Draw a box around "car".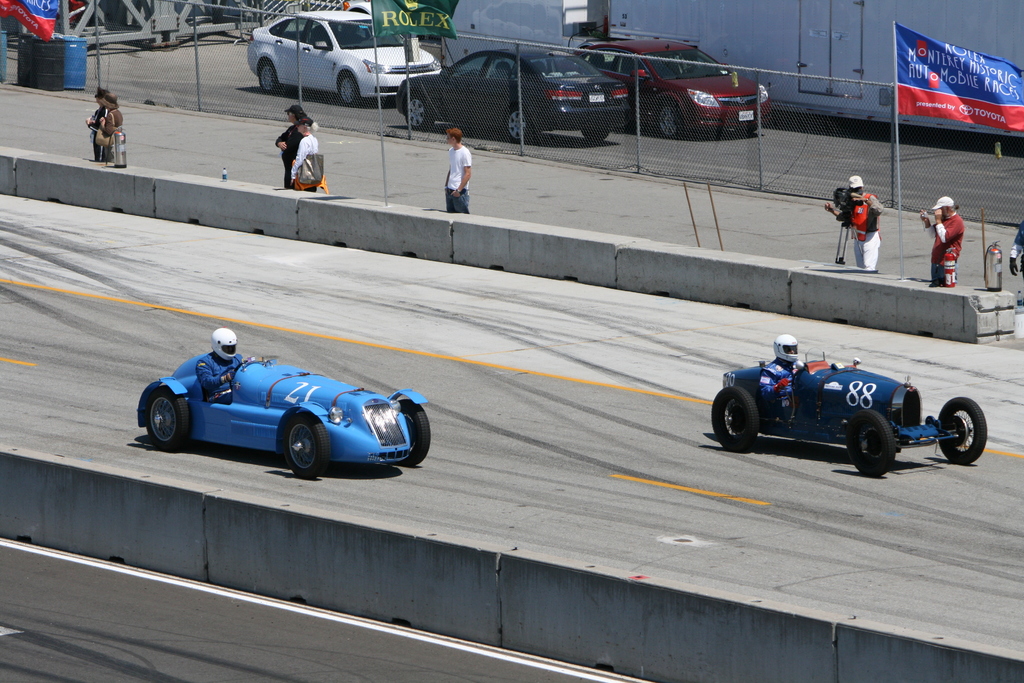
[left=135, top=353, right=435, bottom=470].
